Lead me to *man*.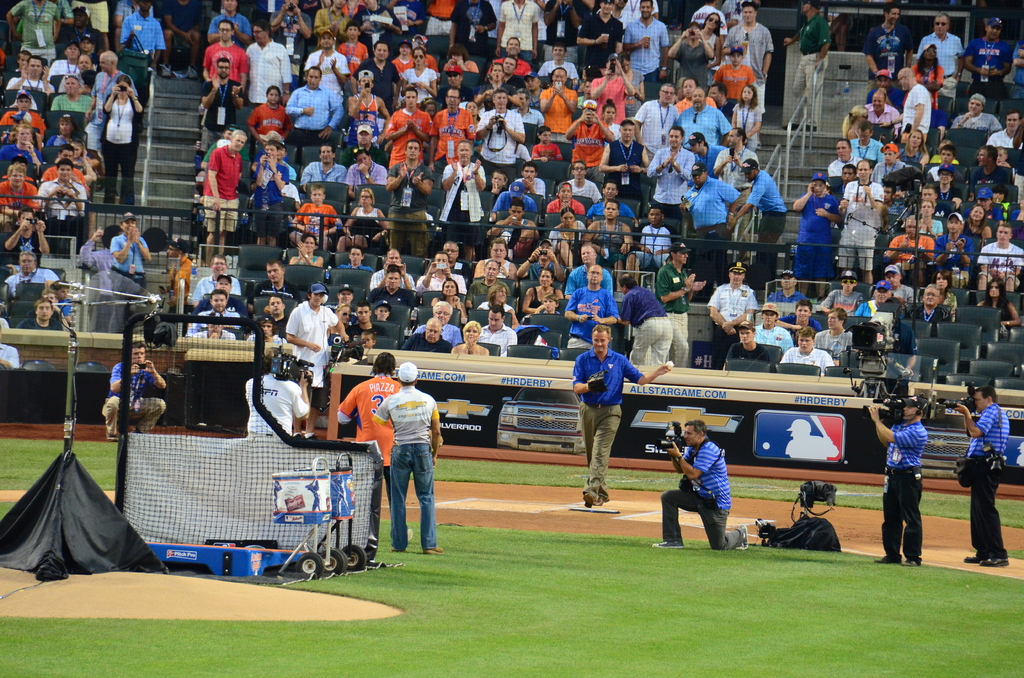
Lead to (285, 282, 348, 441).
